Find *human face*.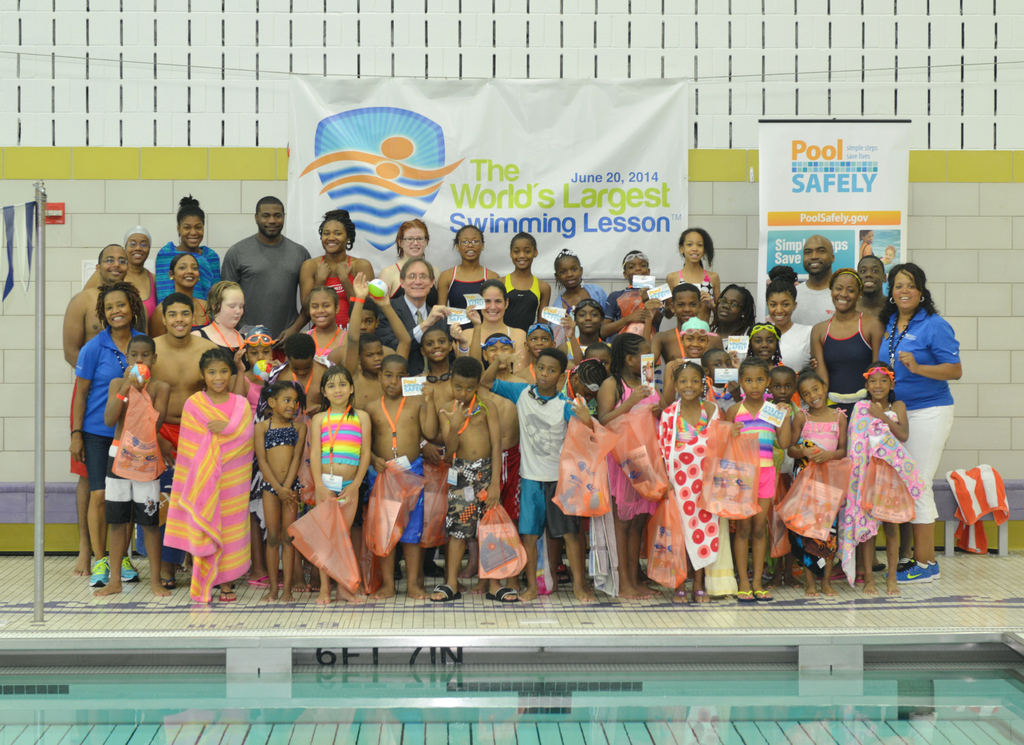
left=510, top=237, right=535, bottom=271.
